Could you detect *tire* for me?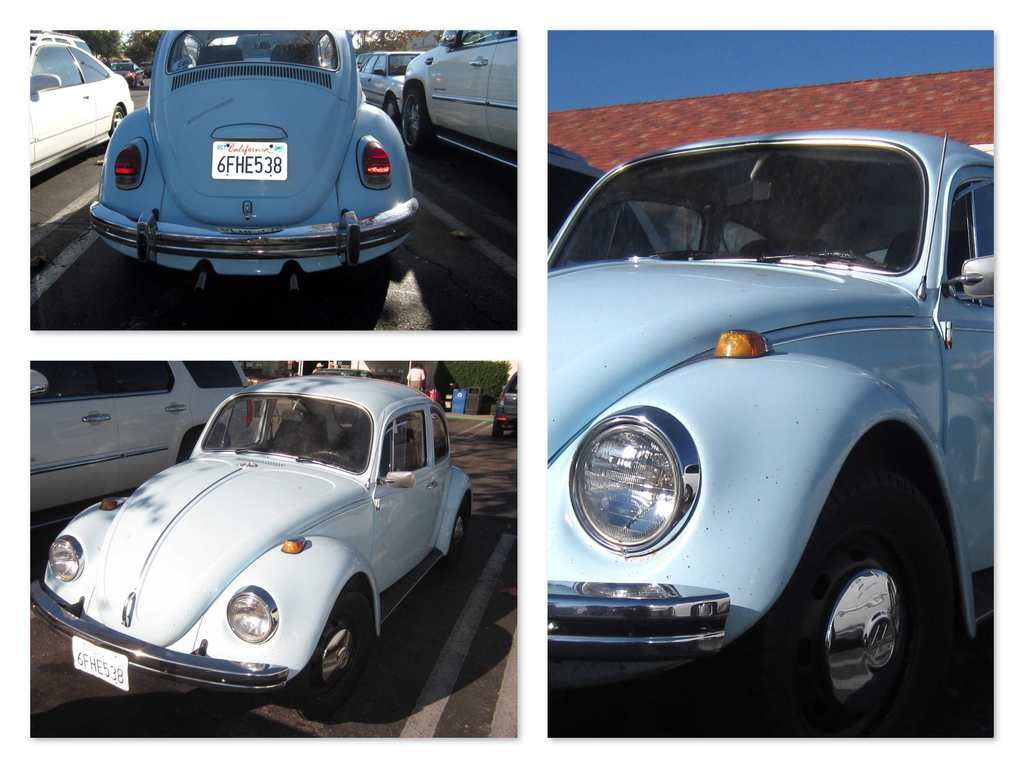
Detection result: bbox(102, 100, 126, 134).
